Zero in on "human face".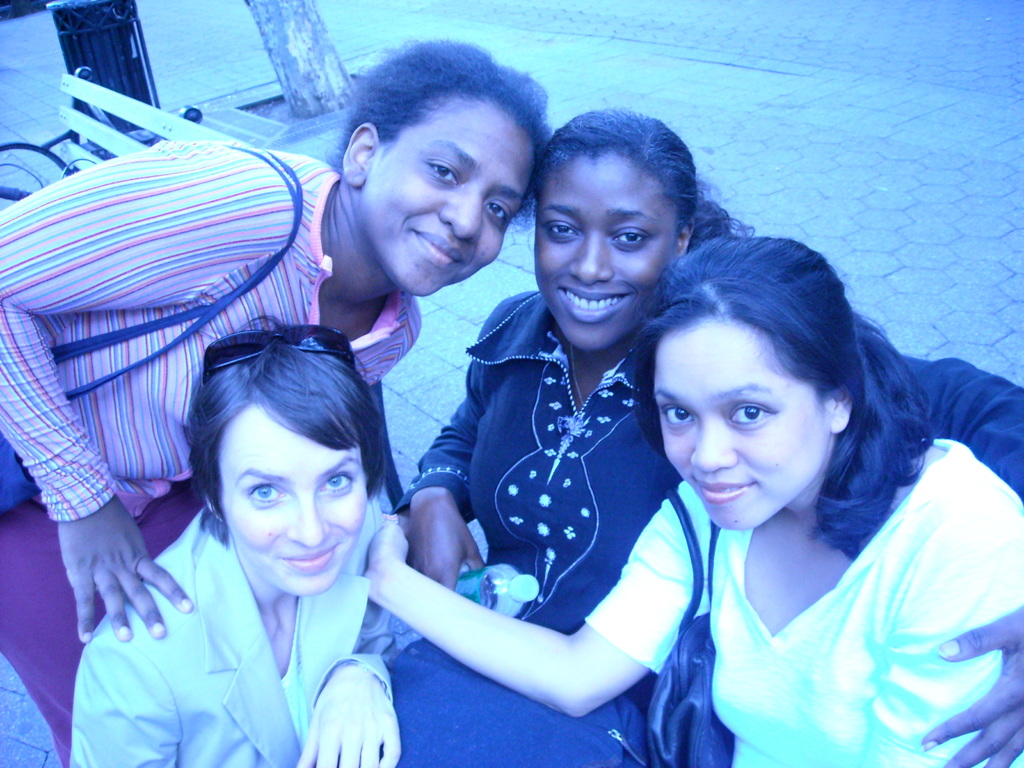
Zeroed in: bbox=[211, 404, 369, 598].
